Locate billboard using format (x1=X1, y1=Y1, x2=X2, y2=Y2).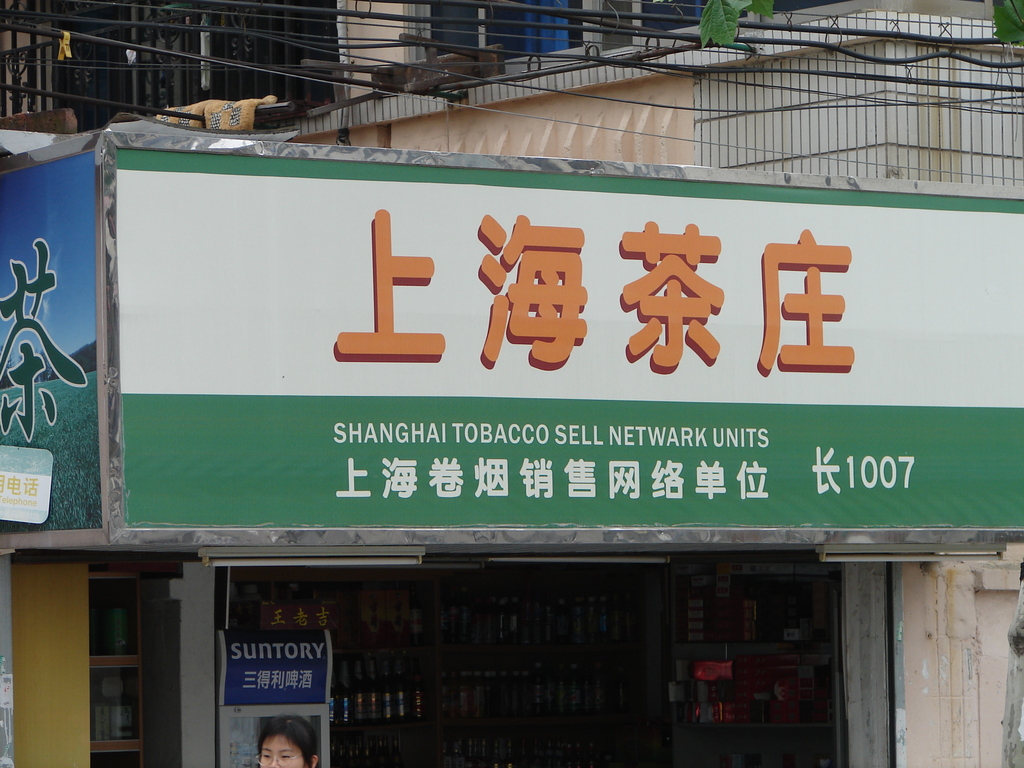
(x1=4, y1=147, x2=106, y2=536).
